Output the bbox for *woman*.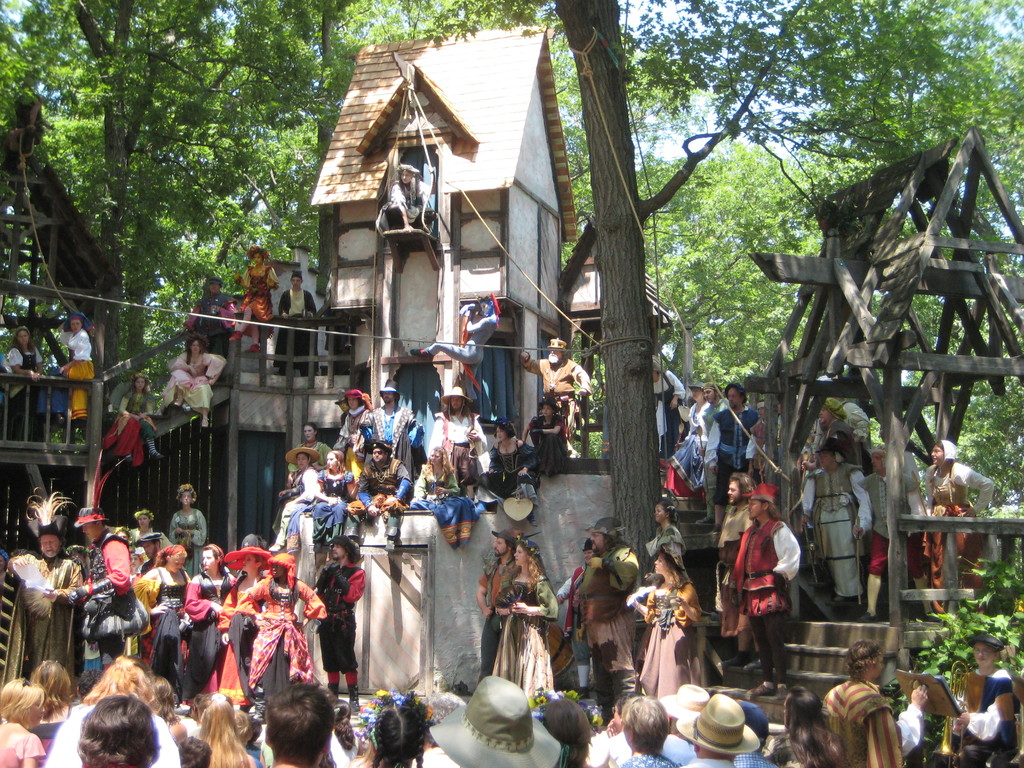
Rect(24, 657, 80, 767).
